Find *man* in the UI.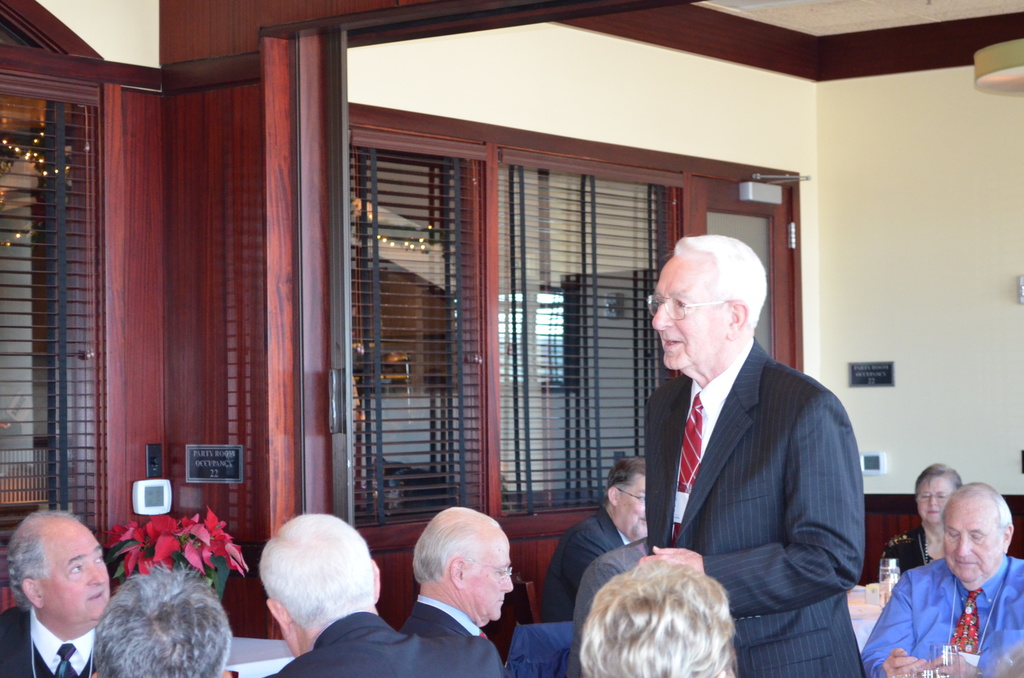
UI element at x1=99 y1=572 x2=243 y2=677.
